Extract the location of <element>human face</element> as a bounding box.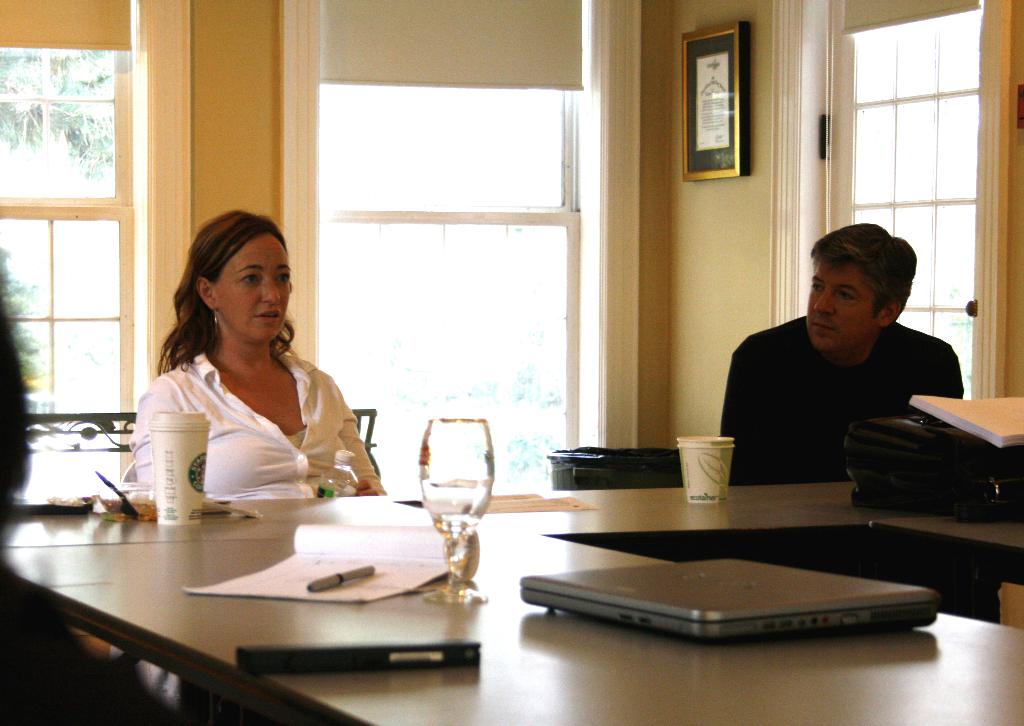
806,262,876,349.
